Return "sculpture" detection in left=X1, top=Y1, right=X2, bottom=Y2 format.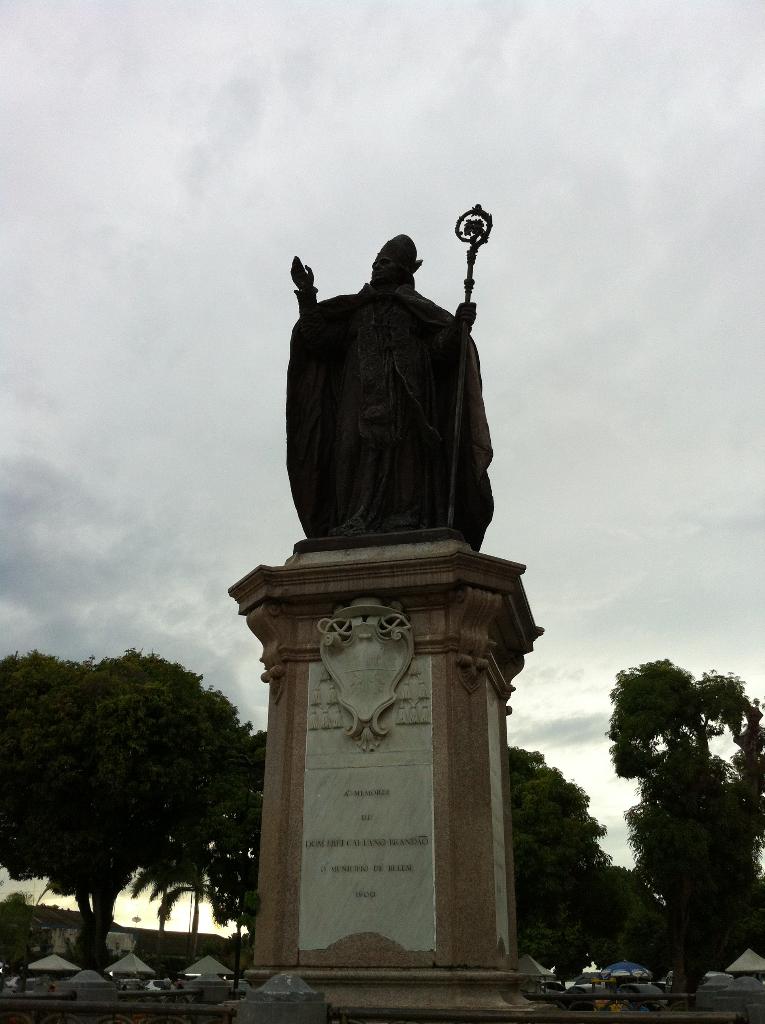
left=286, top=232, right=495, bottom=543.
